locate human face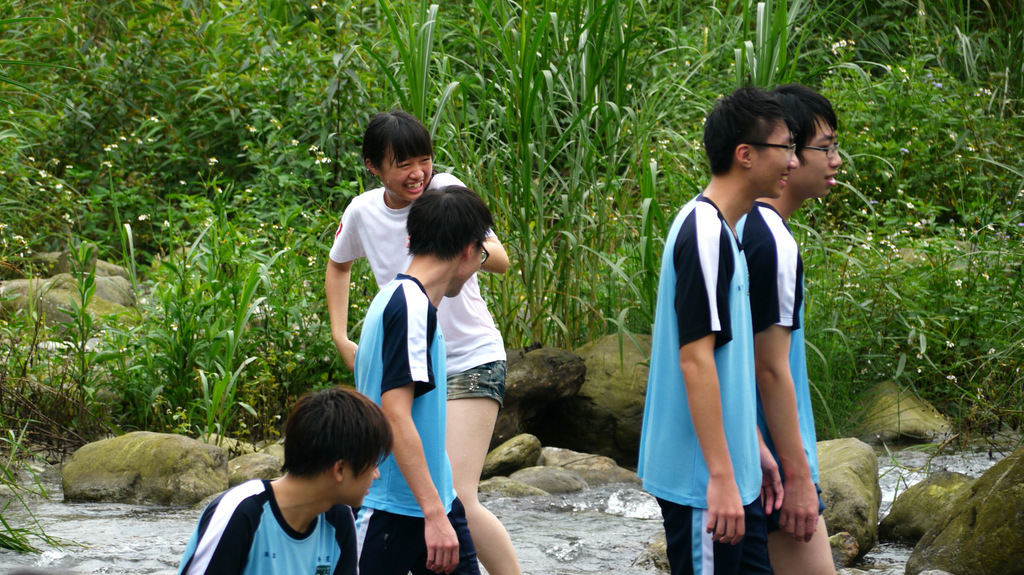
380,139,437,202
